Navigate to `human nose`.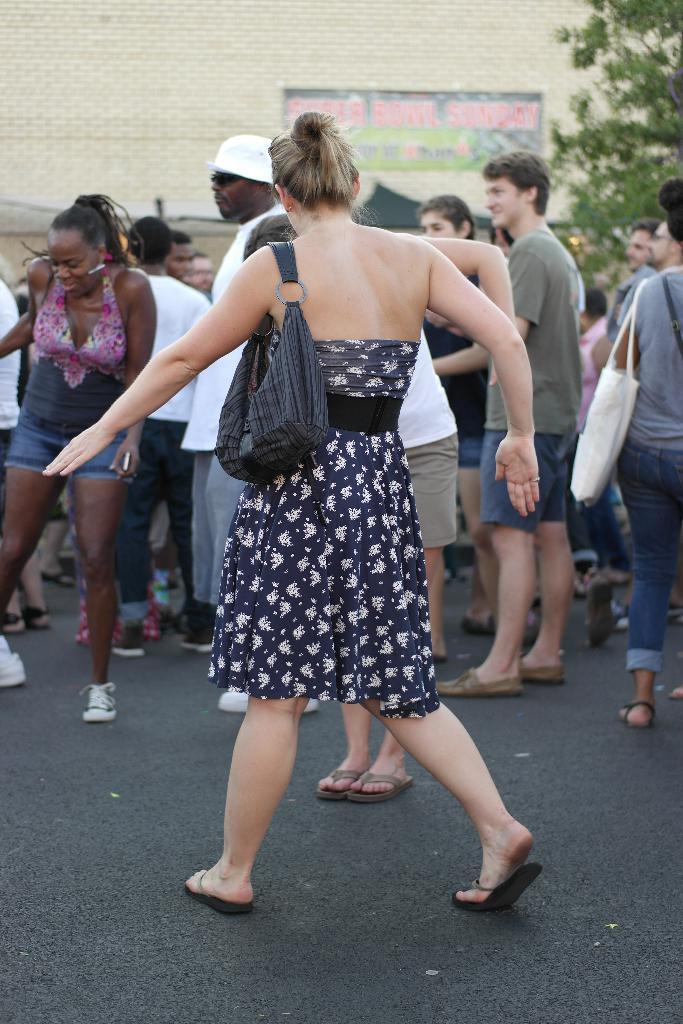
Navigation target: (left=482, top=195, right=499, bottom=211).
